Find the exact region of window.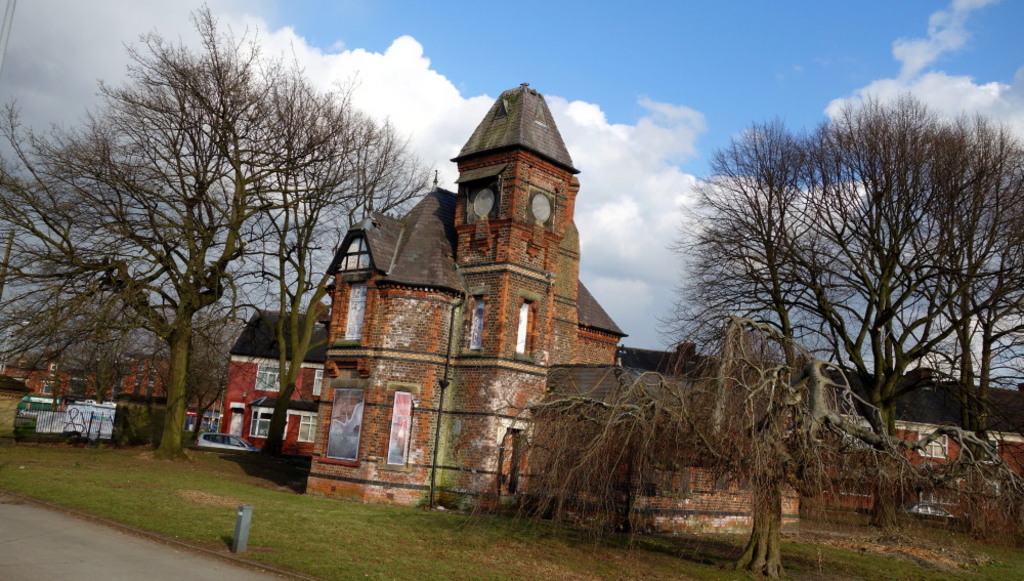
Exact region: [left=385, top=388, right=413, bottom=464].
